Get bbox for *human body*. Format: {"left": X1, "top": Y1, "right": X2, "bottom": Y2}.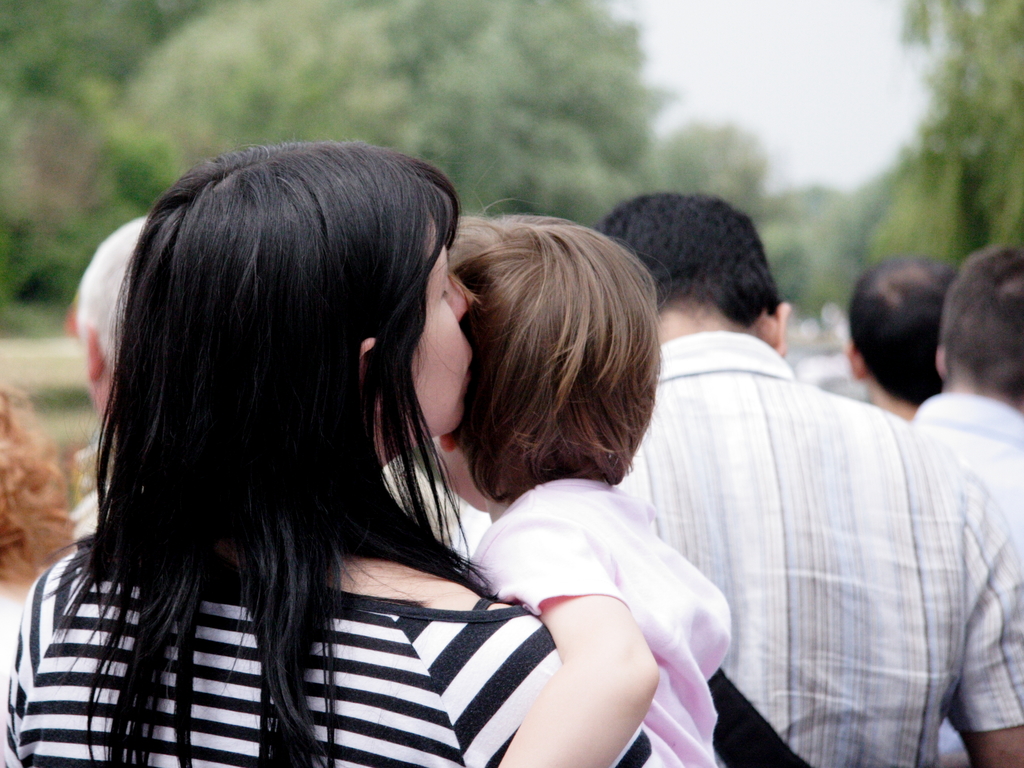
{"left": 611, "top": 312, "right": 1023, "bottom": 767}.
